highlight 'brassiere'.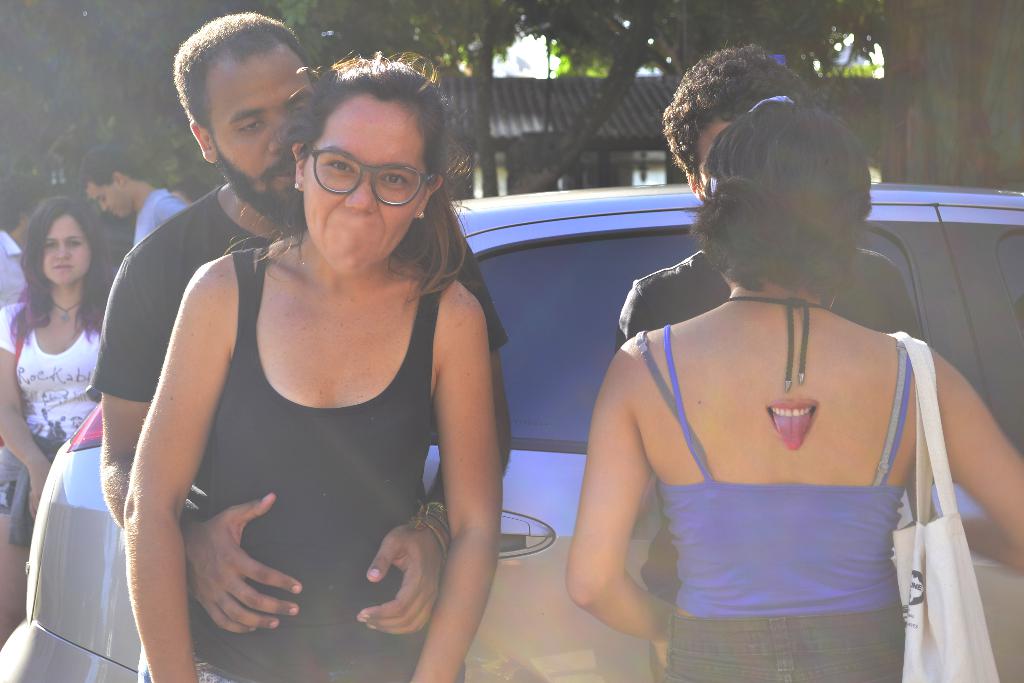
Highlighted region: (631, 317, 901, 614).
